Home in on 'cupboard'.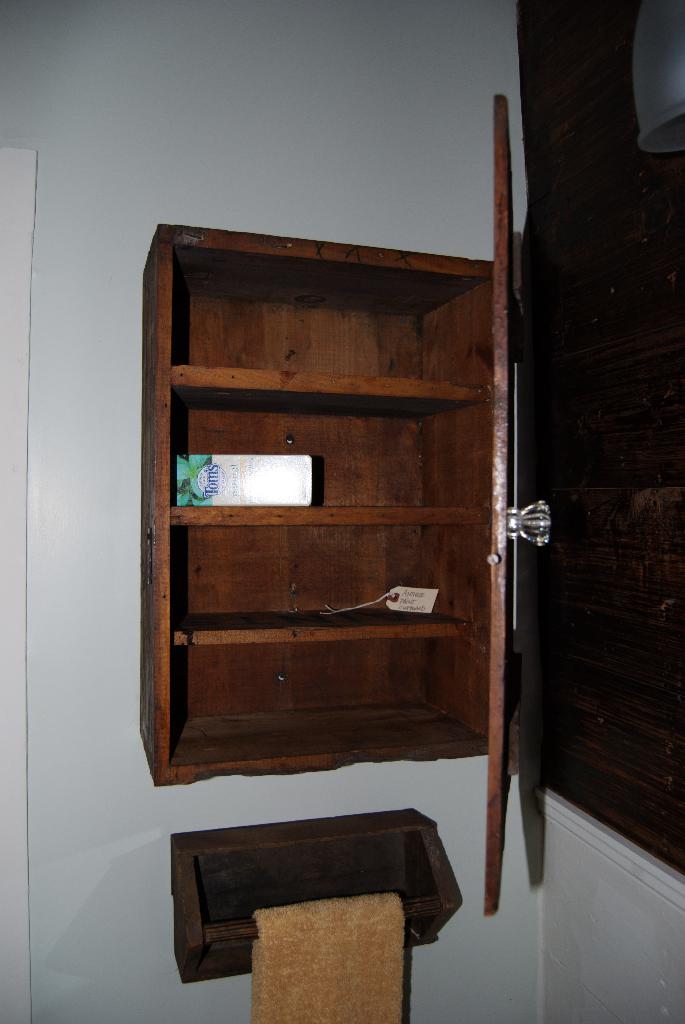
Homed in at 125/179/563/851.
